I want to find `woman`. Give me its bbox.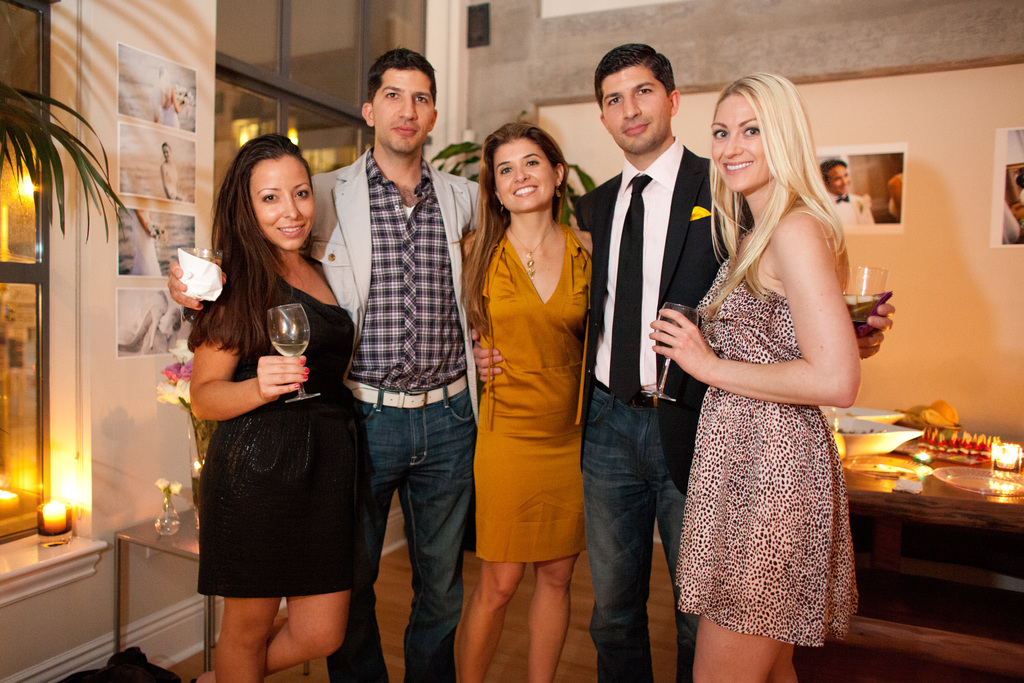
173:142:364:682.
